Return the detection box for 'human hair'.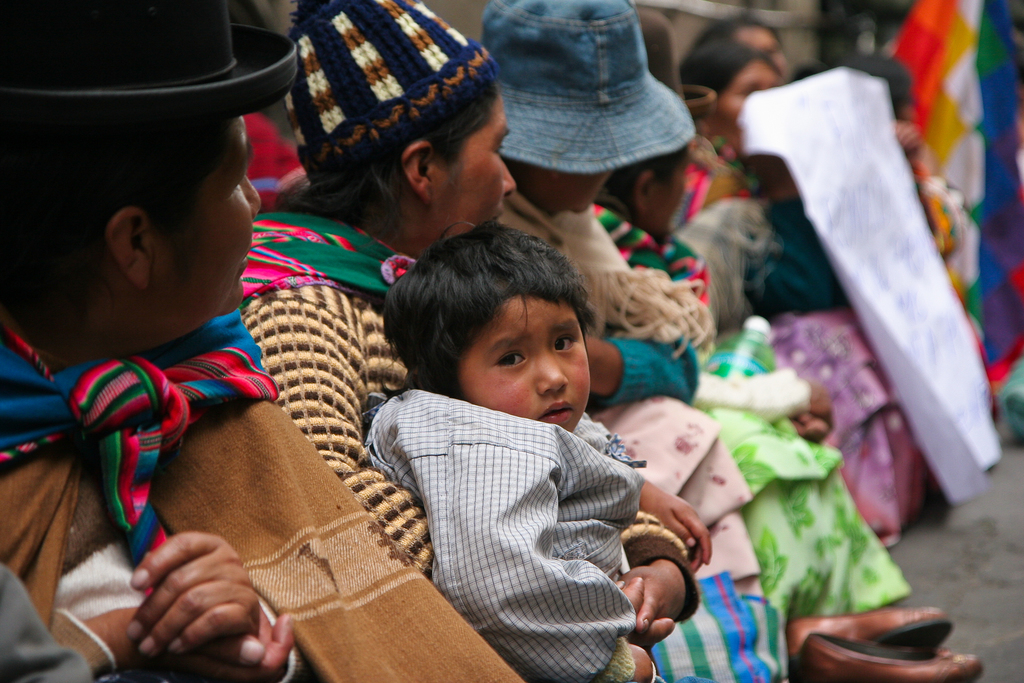
<bbox>275, 73, 499, 224</bbox>.
